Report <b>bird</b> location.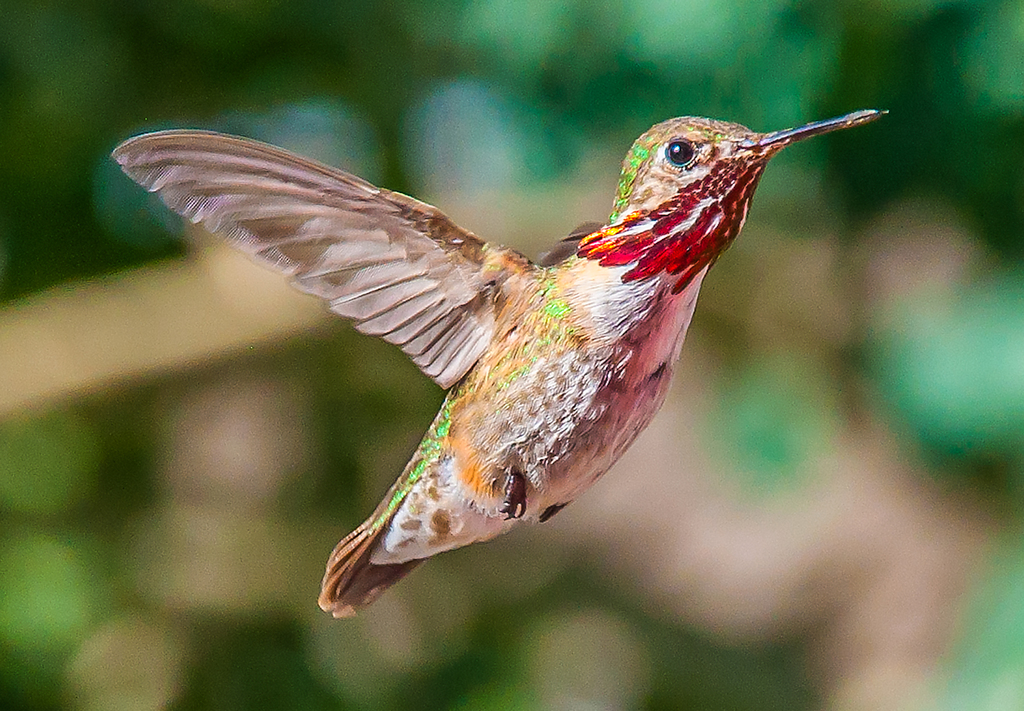
Report: detection(115, 113, 889, 606).
